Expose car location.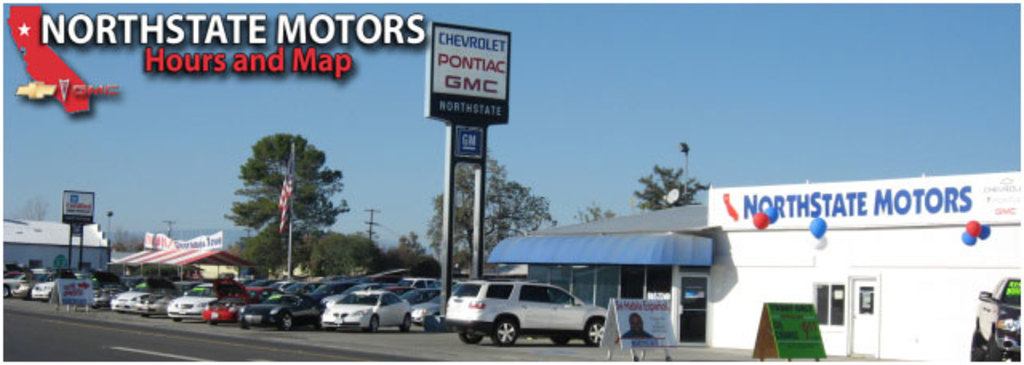
Exposed at l=110, t=287, r=144, b=312.
